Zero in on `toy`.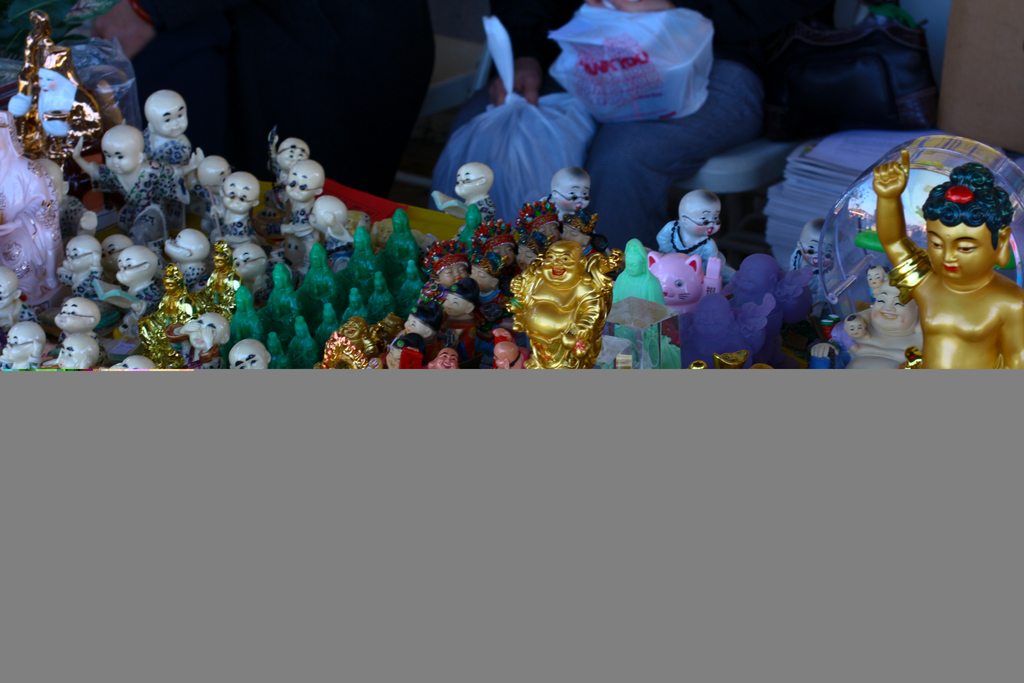
Zeroed in: select_region(90, 242, 161, 333).
